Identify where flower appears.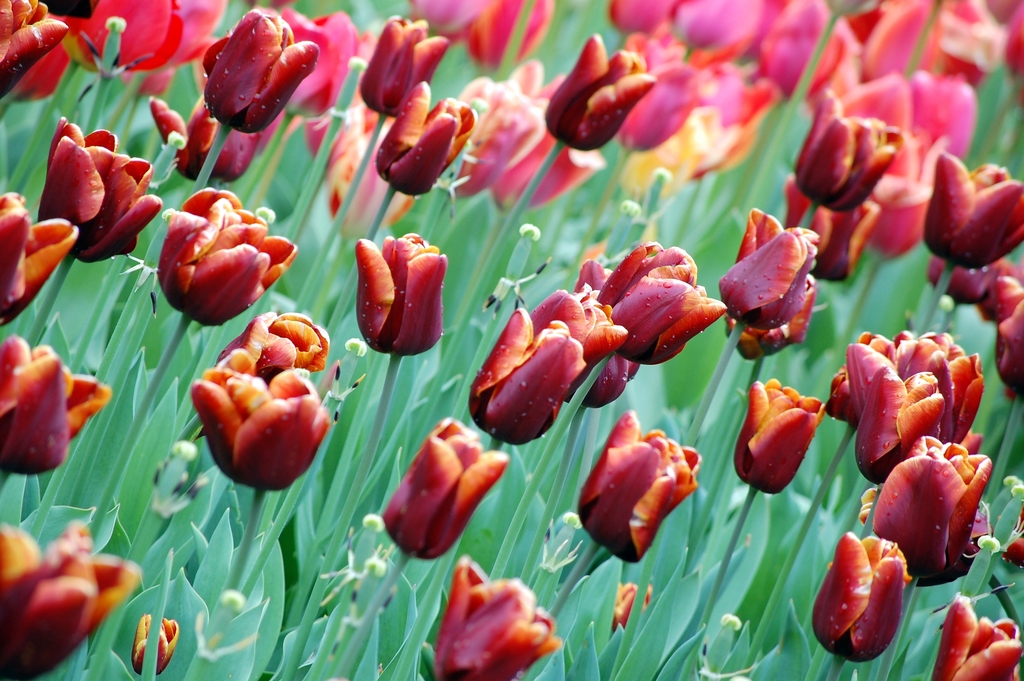
Appears at bbox(0, 518, 140, 680).
